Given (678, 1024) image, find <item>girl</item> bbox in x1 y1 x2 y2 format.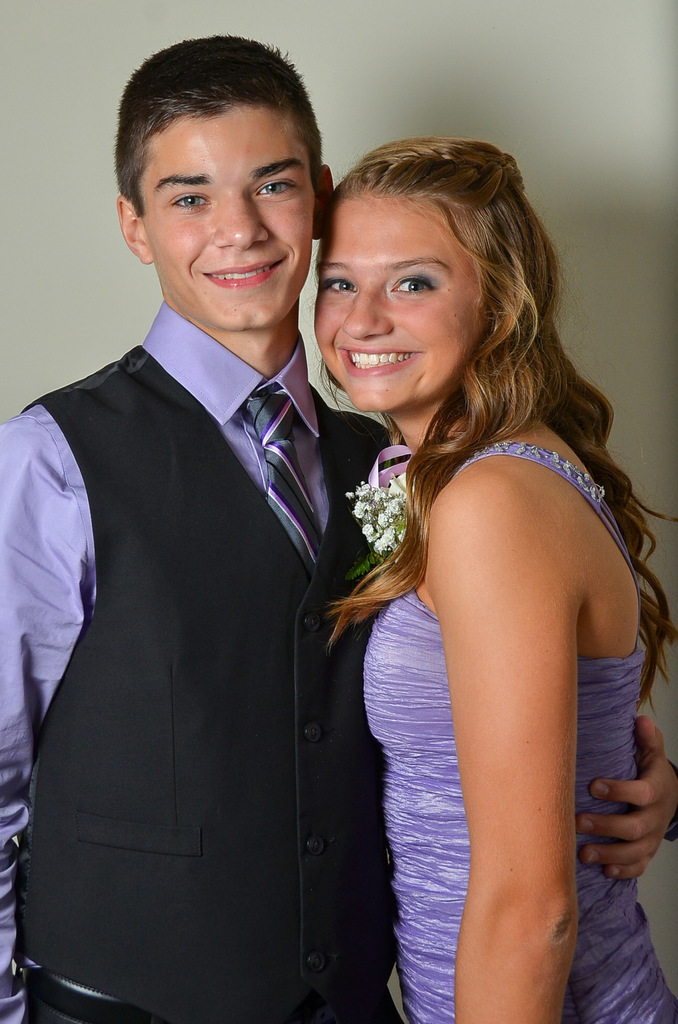
316 136 677 1023.
